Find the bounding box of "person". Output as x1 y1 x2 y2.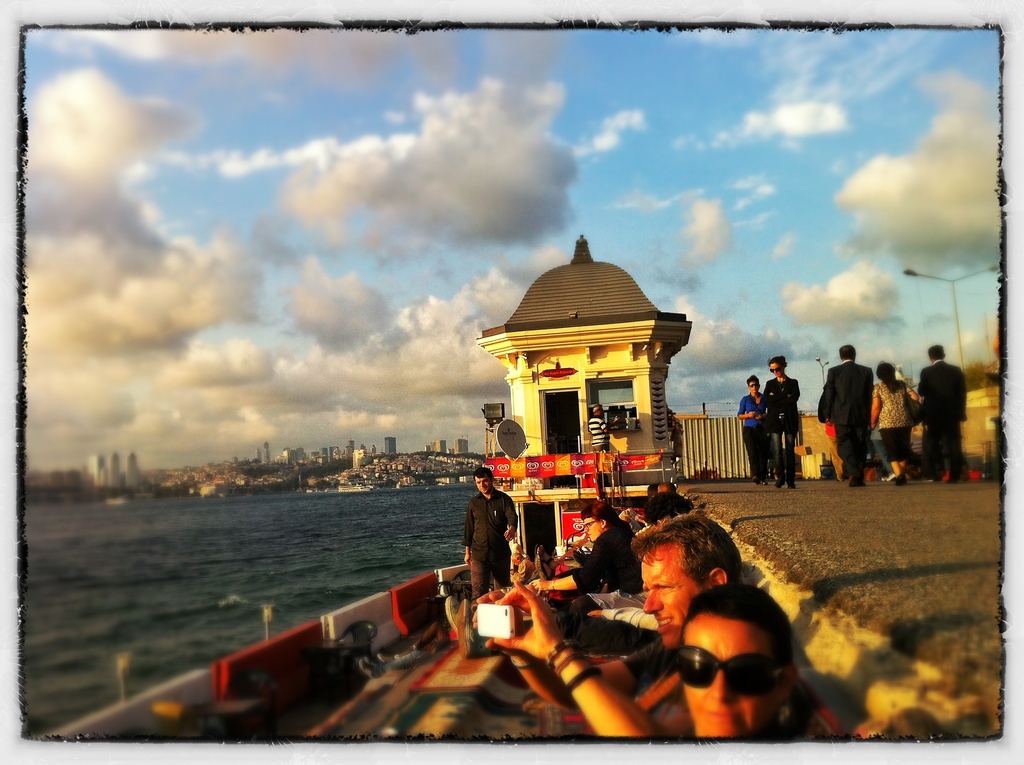
582 402 611 485.
